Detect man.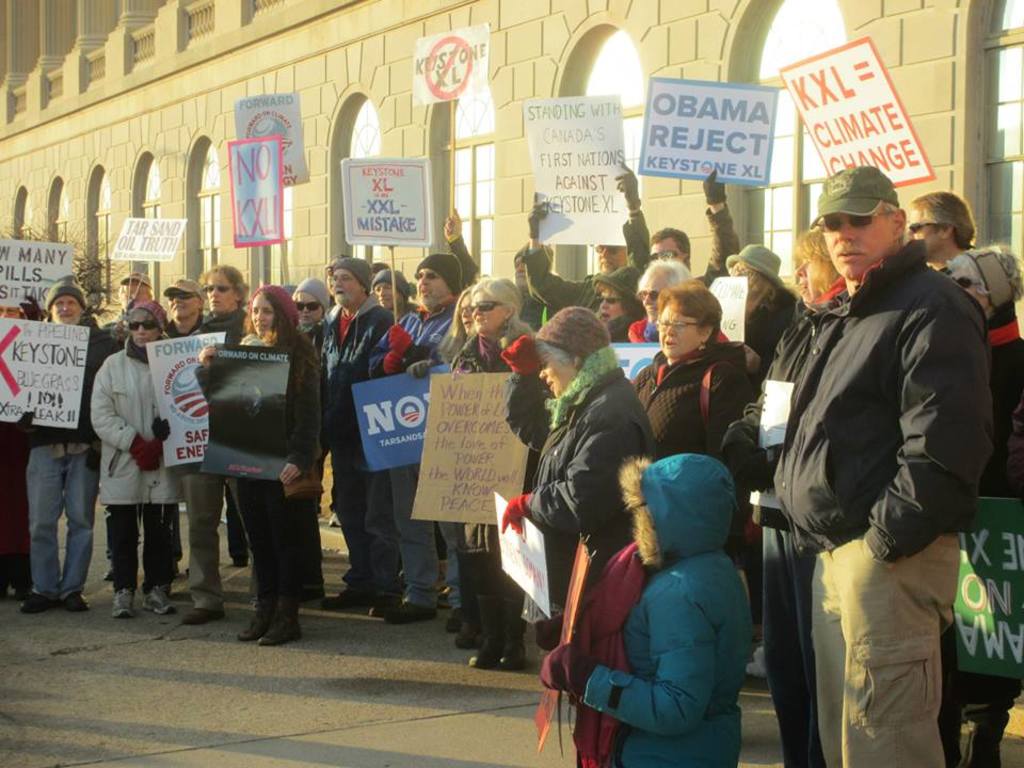
Detected at pyautogui.locateOnScreen(97, 269, 159, 589).
